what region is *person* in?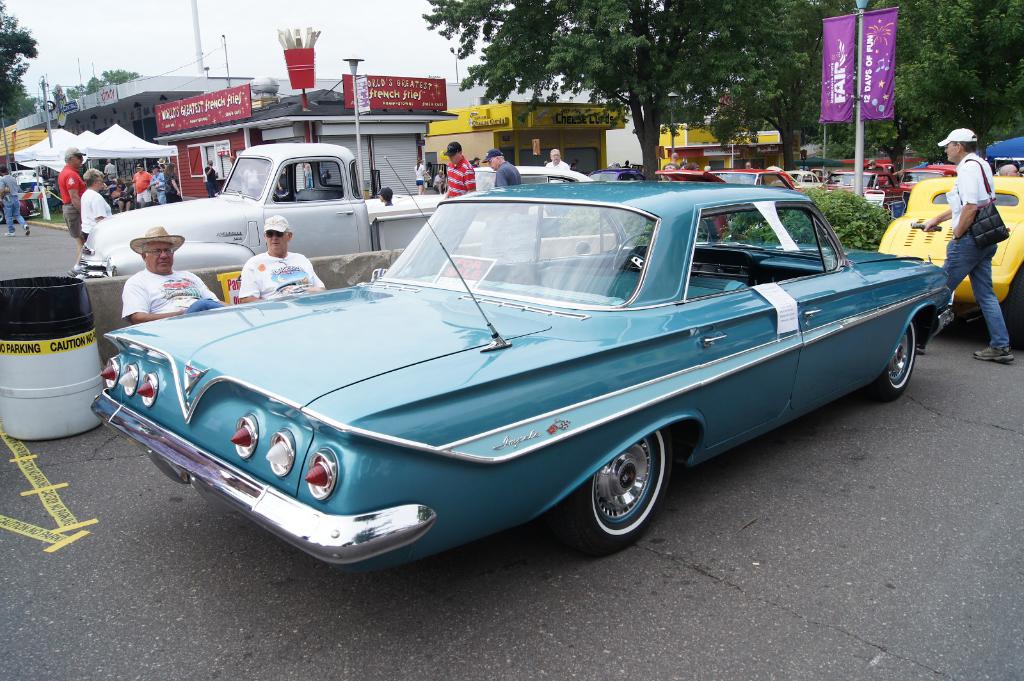
locate(204, 162, 216, 193).
